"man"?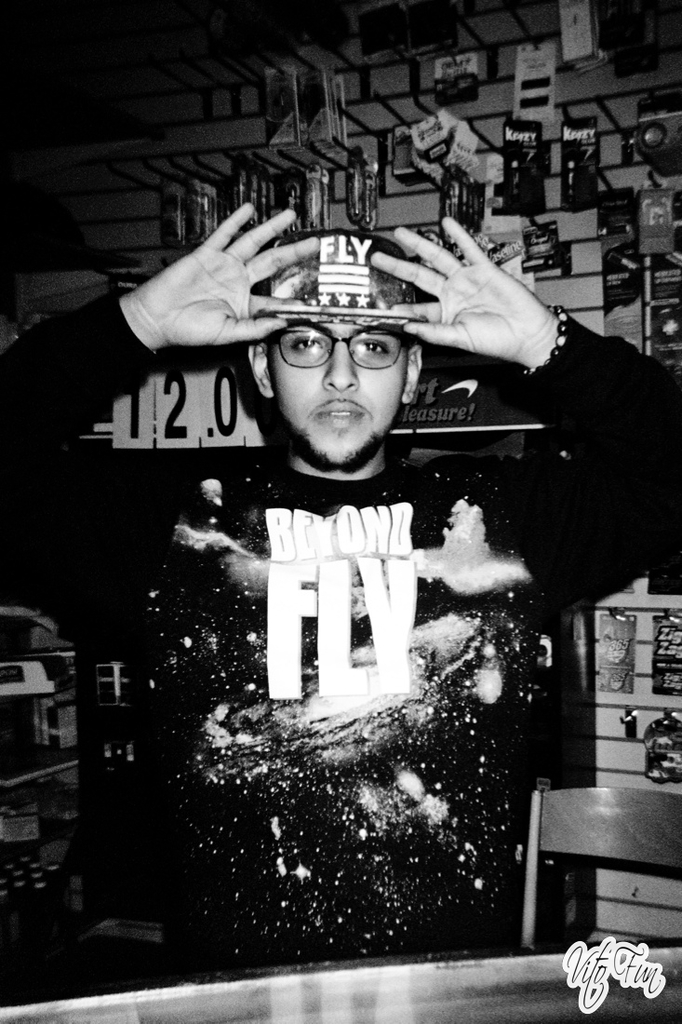
<region>0, 191, 681, 997</region>
